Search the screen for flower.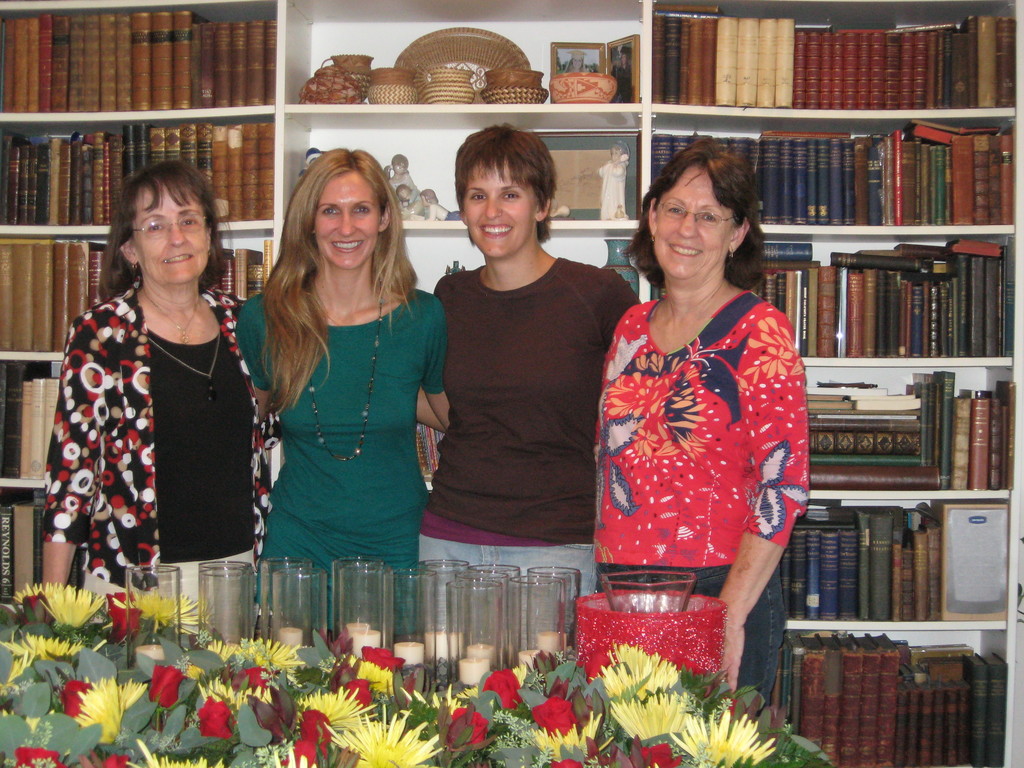
Found at detection(12, 748, 71, 767).
